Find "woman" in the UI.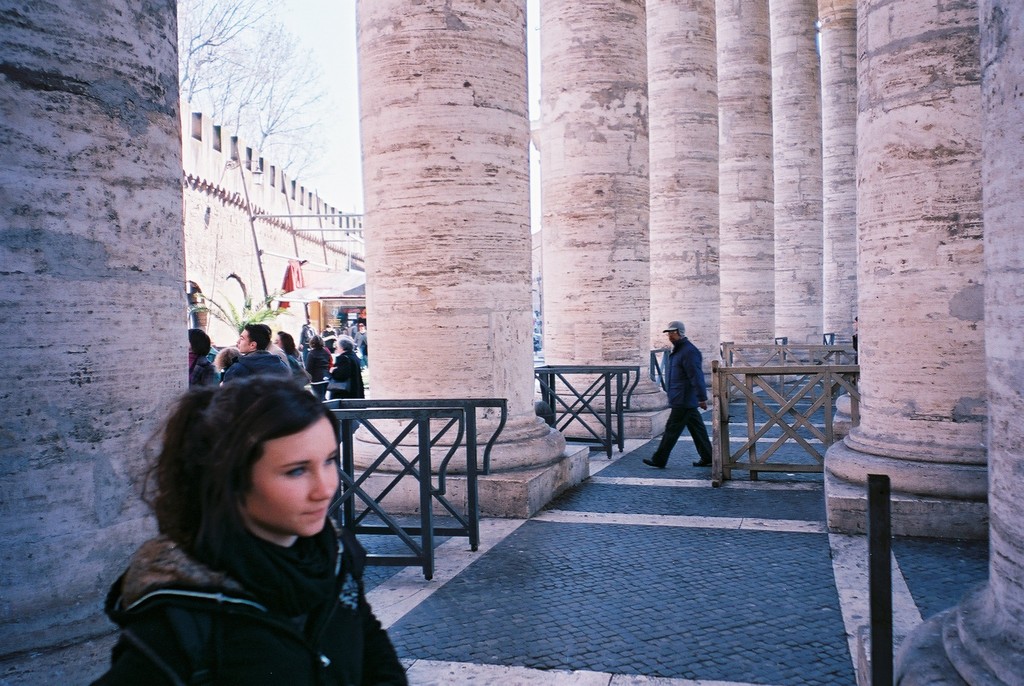
UI element at [298, 334, 330, 399].
